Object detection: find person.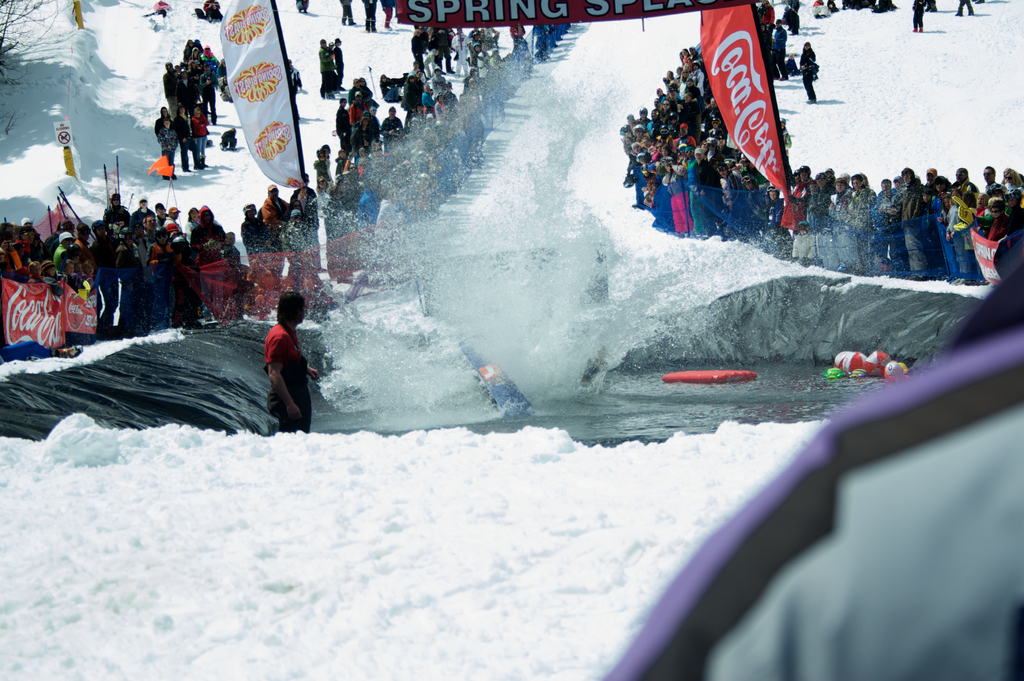
760,1,776,26.
